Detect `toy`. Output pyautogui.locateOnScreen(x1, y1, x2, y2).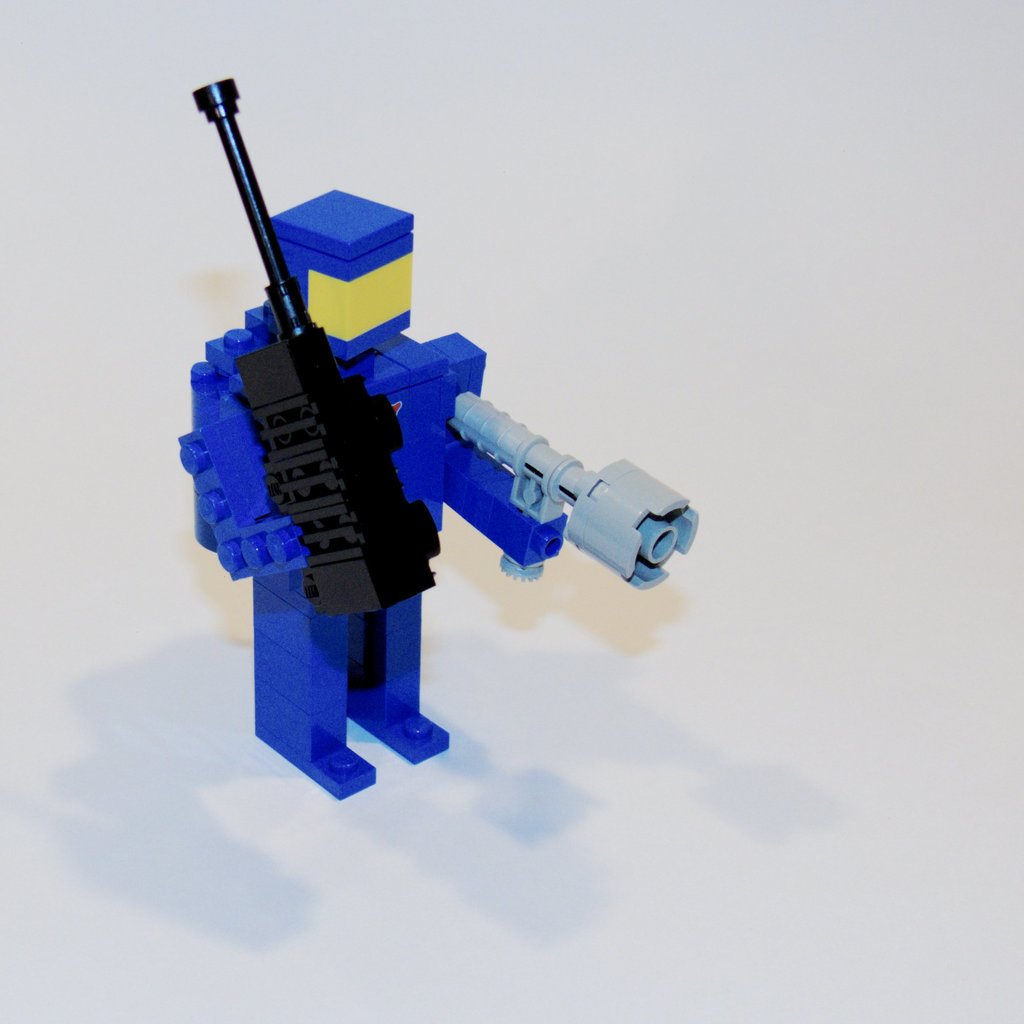
pyautogui.locateOnScreen(157, 47, 701, 757).
